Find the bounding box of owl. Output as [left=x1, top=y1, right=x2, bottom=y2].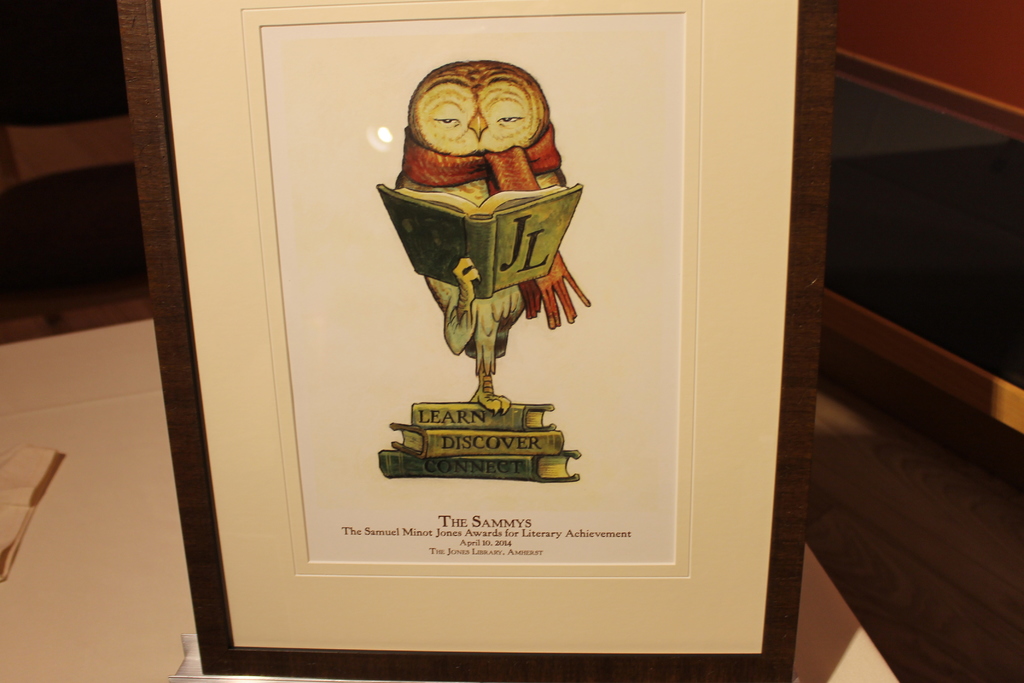
[left=392, top=59, right=568, bottom=415].
